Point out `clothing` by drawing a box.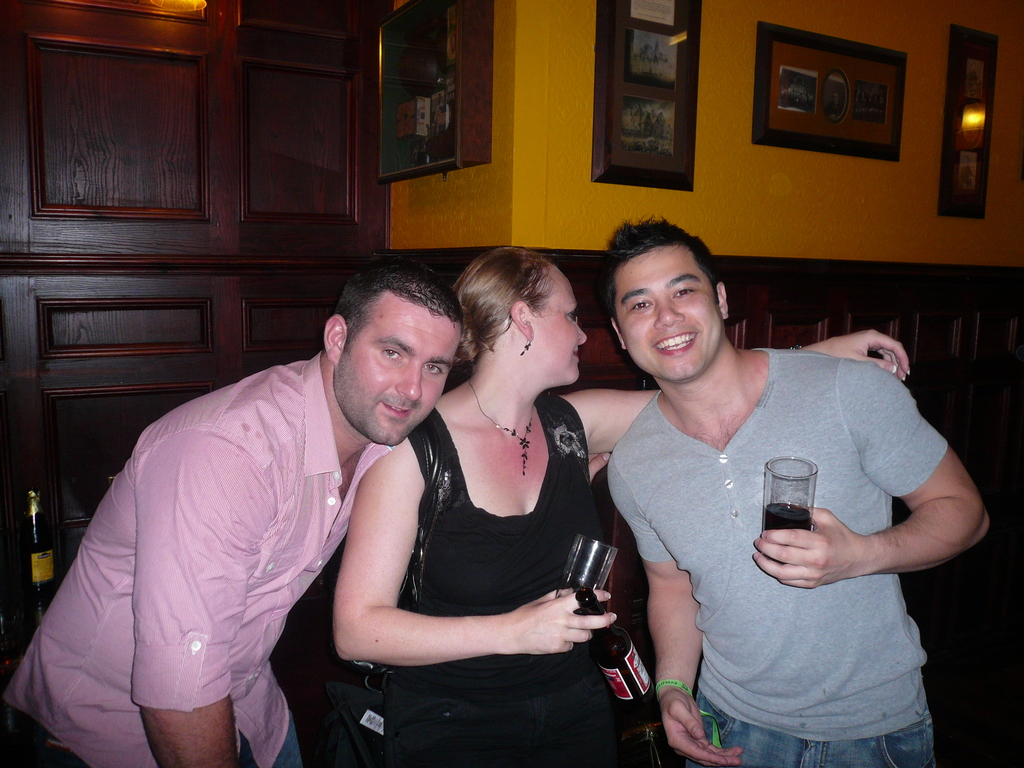
crop(381, 396, 609, 767).
